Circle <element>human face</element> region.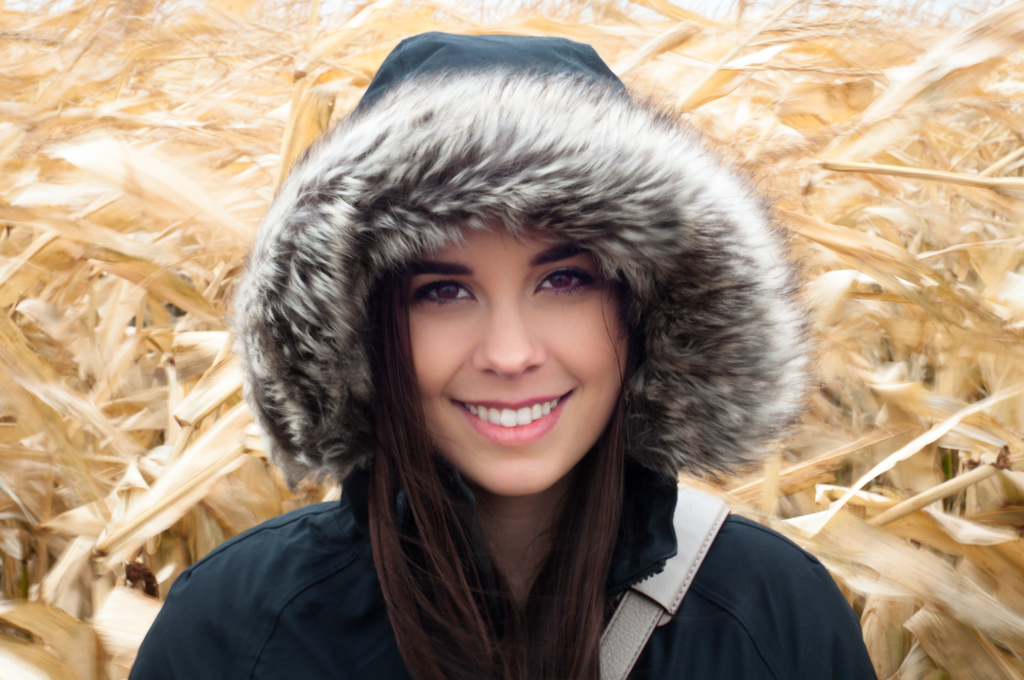
Region: bbox=(401, 222, 636, 505).
